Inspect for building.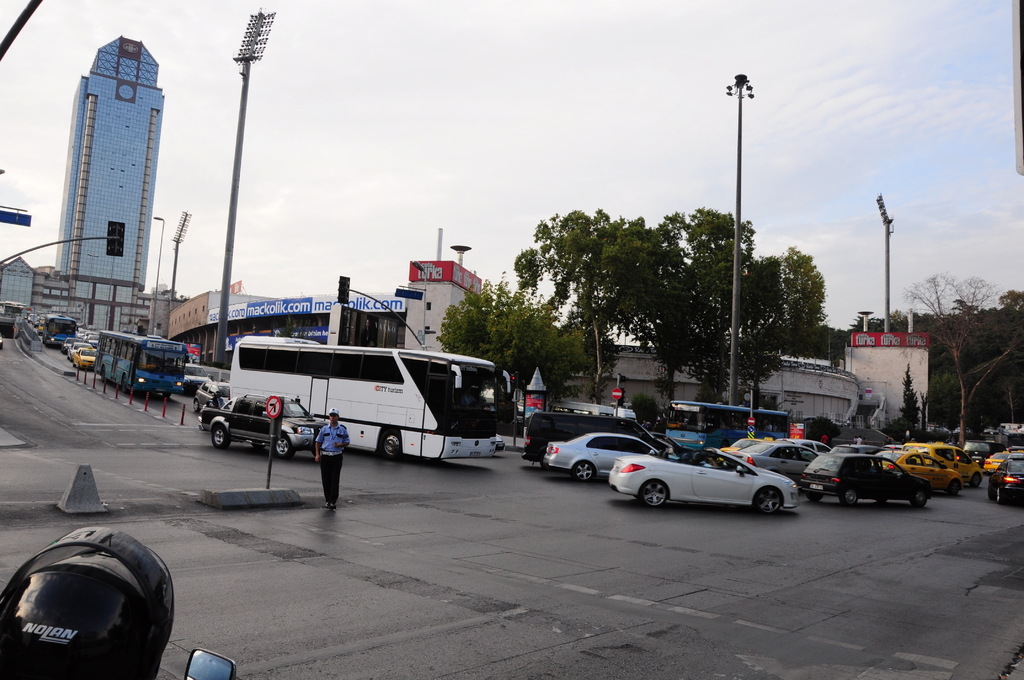
Inspection: x1=25, y1=36, x2=166, y2=335.
